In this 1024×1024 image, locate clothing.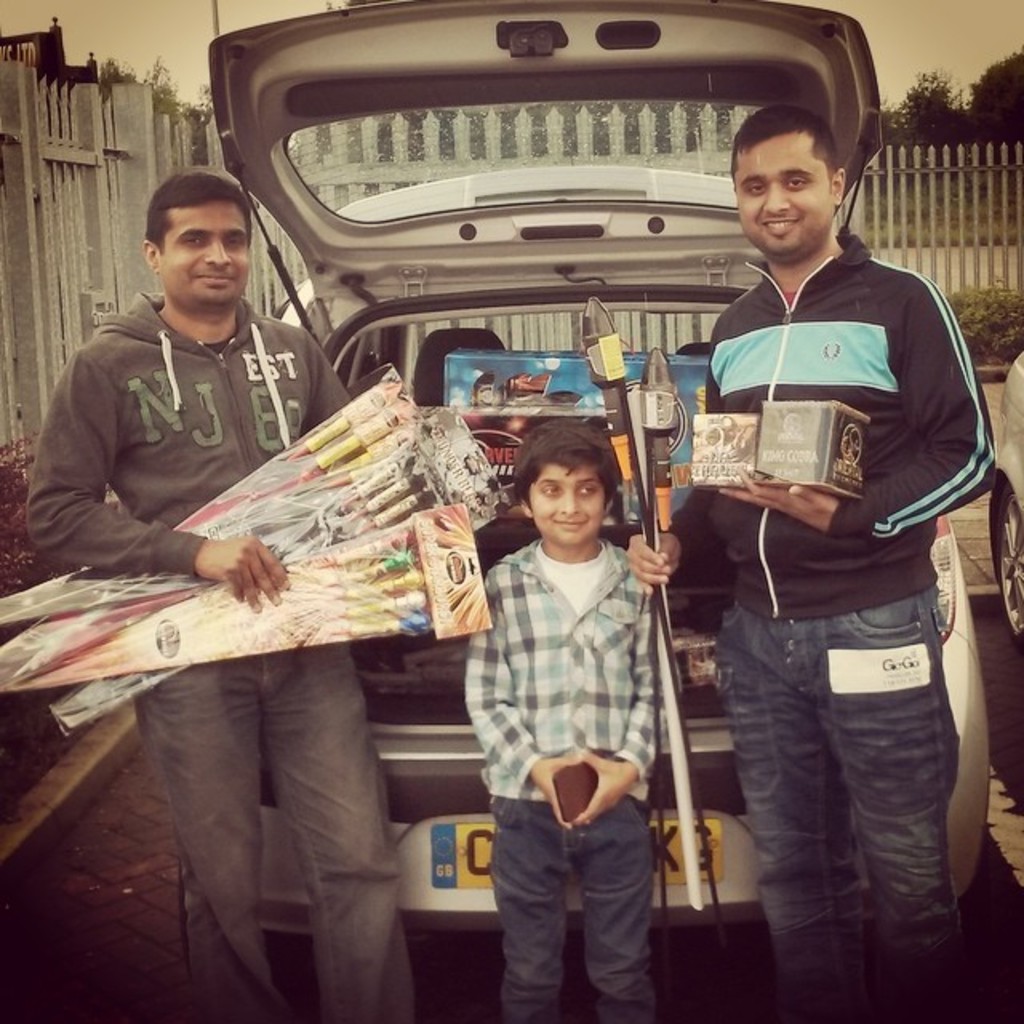
Bounding box: [659,235,998,619].
